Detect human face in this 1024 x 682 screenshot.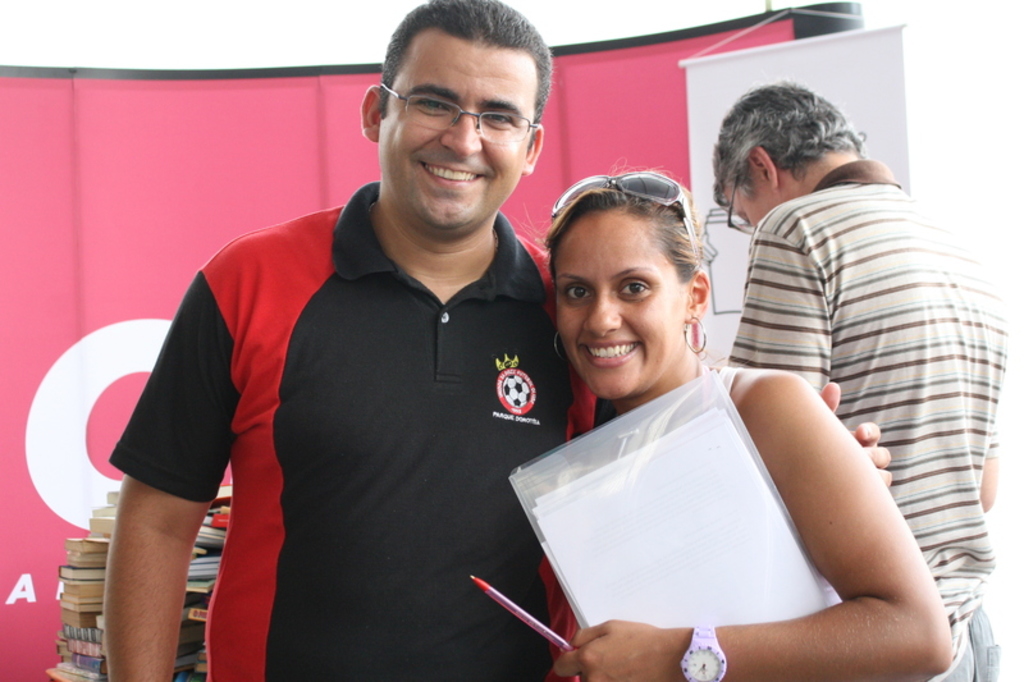
Detection: (x1=379, y1=29, x2=538, y2=226).
